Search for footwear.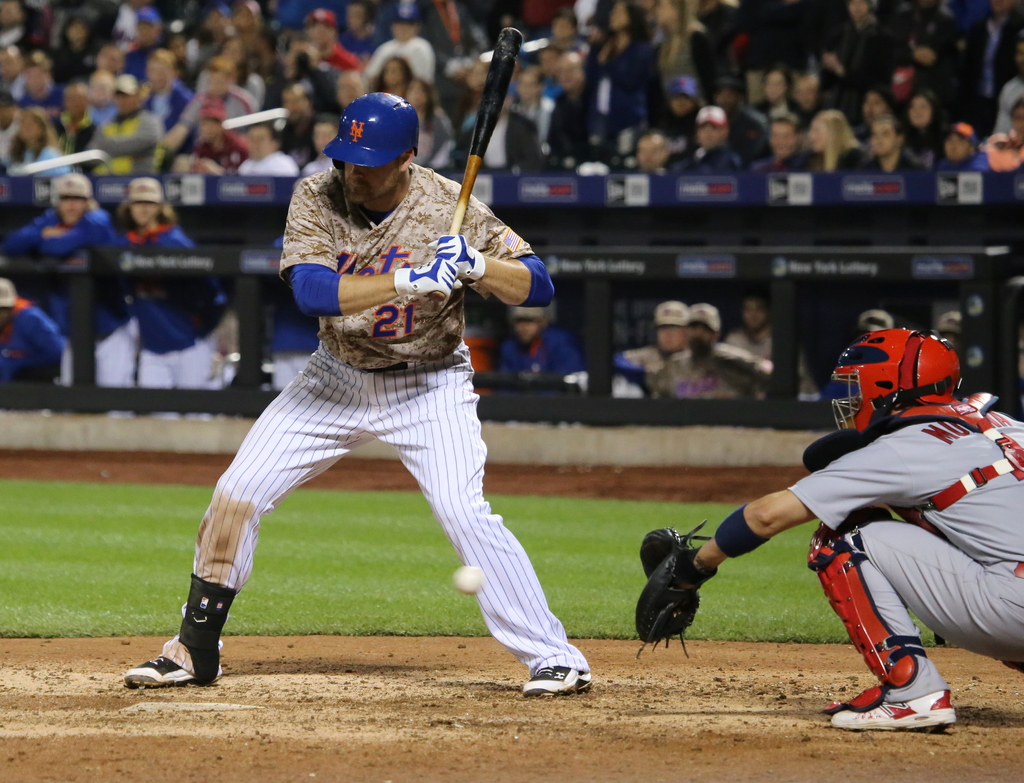
Found at x1=120, y1=650, x2=221, y2=695.
